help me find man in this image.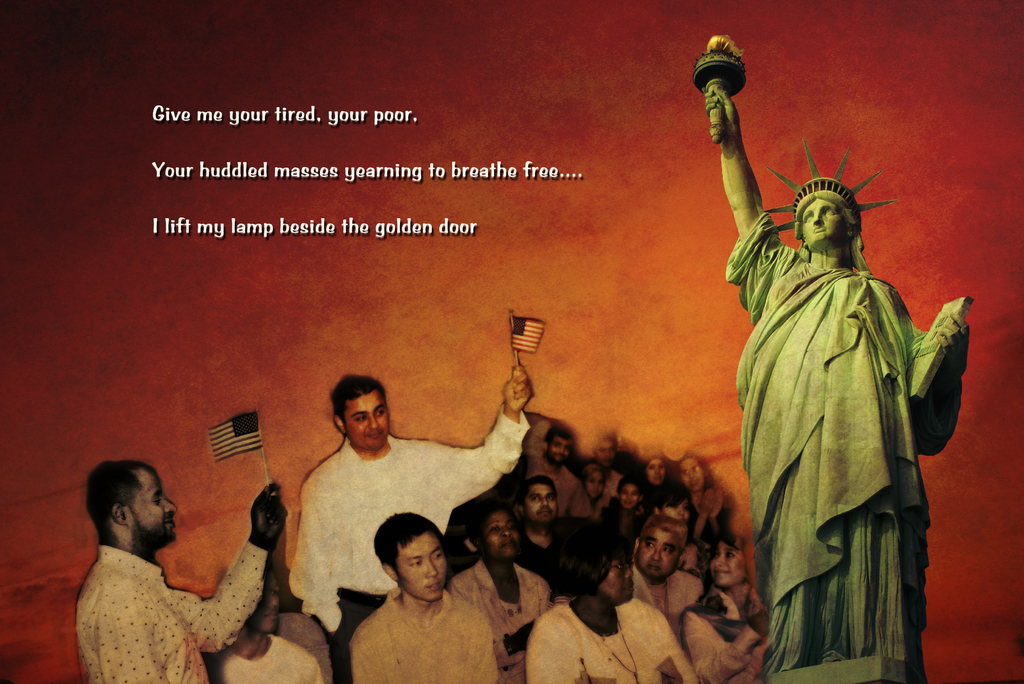
Found it: box=[628, 503, 696, 635].
